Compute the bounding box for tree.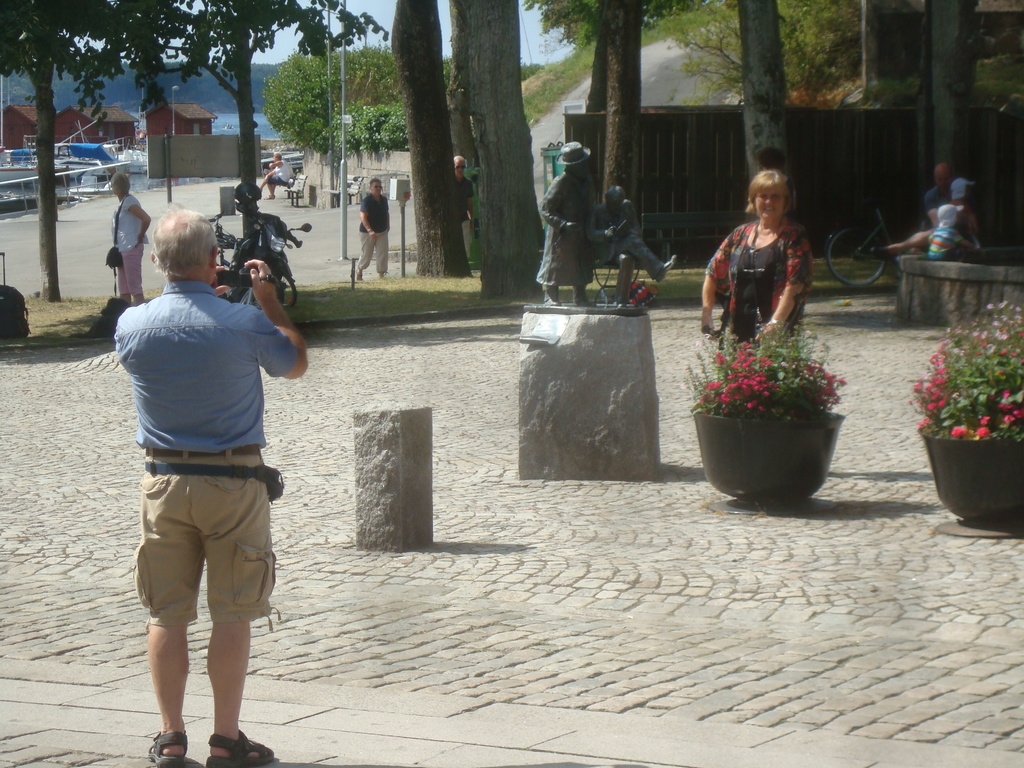
crop(174, 0, 401, 294).
